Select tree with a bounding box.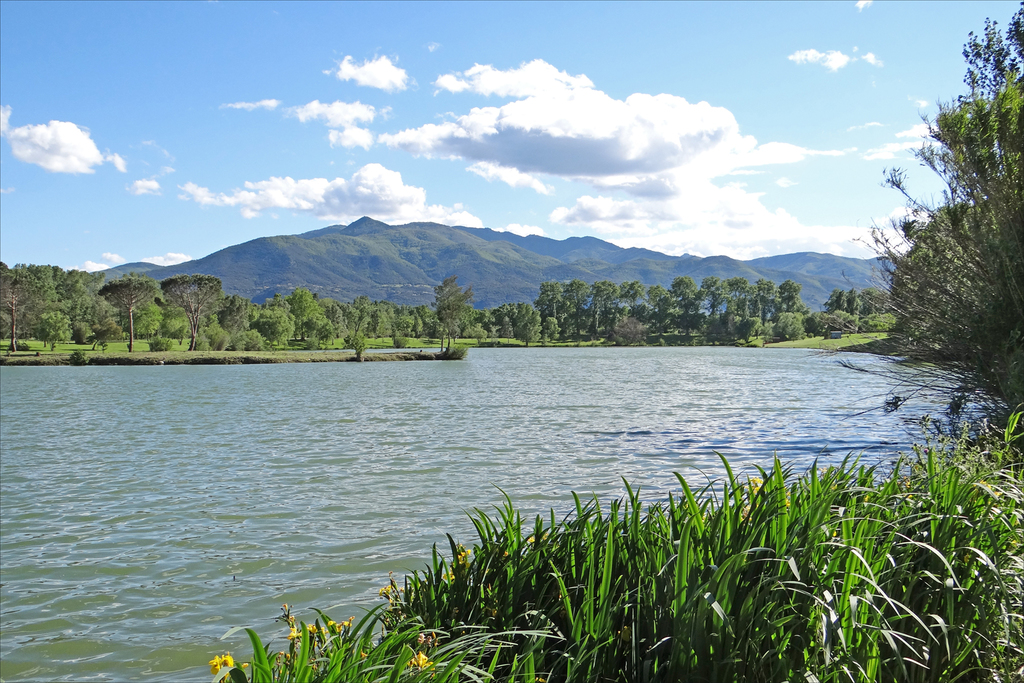
<region>873, 50, 1008, 477</region>.
